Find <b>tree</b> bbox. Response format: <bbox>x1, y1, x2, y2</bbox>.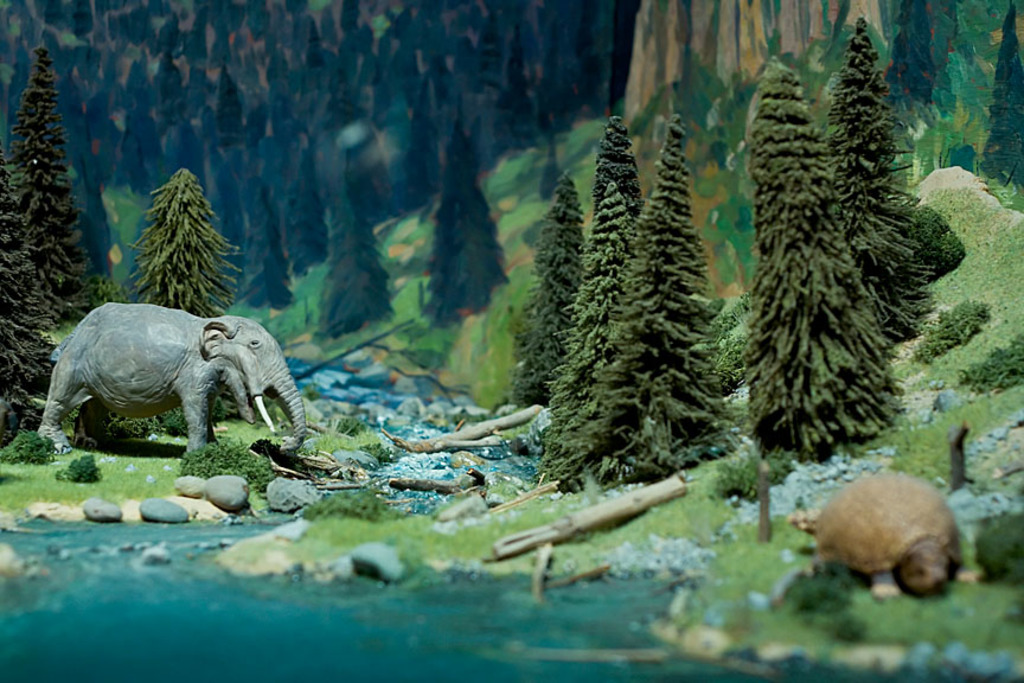
<bbox>124, 171, 245, 438</bbox>.
